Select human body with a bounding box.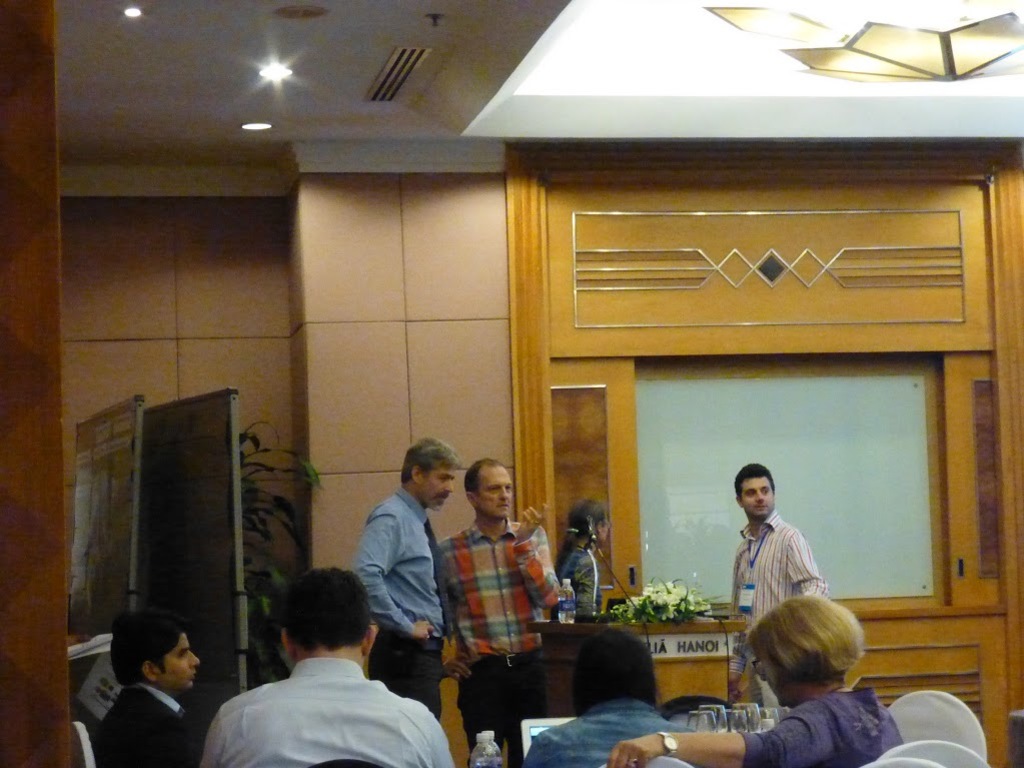
BBox(197, 570, 450, 766).
